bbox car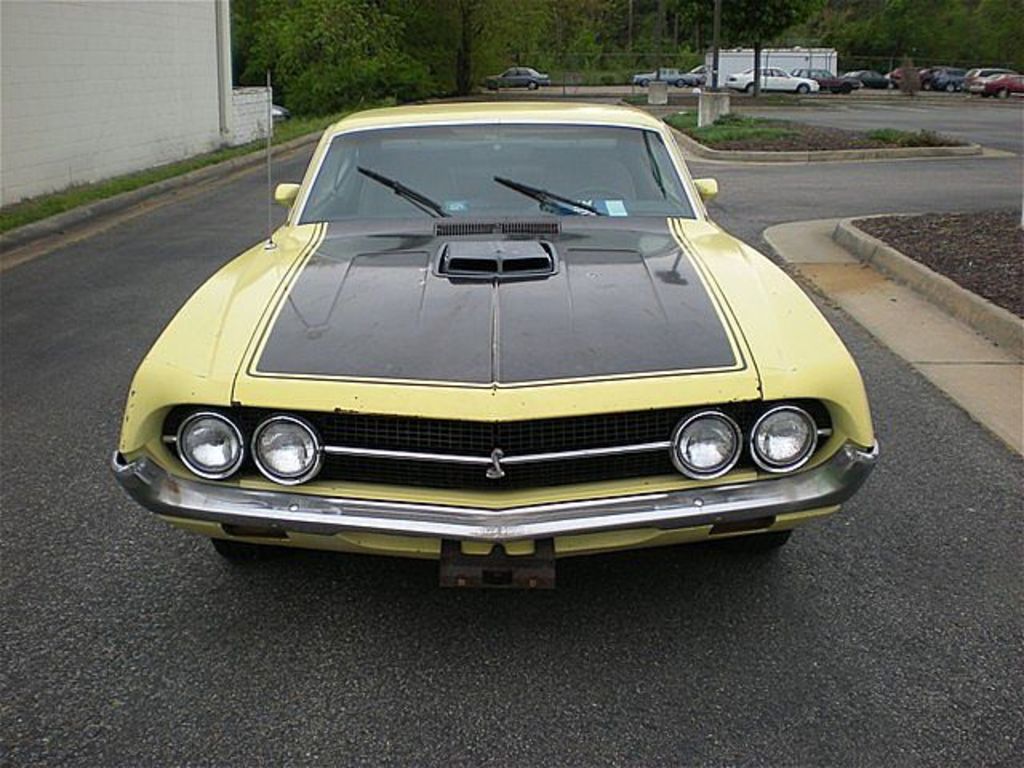
688:66:710:86
